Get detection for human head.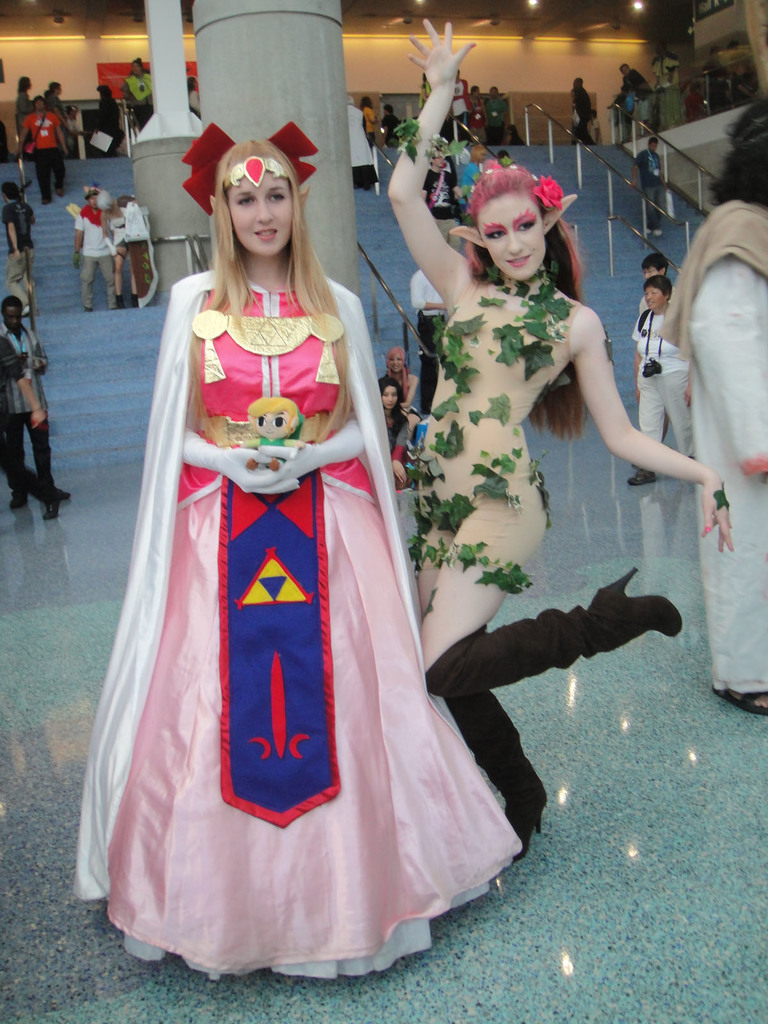
Detection: bbox=[0, 178, 24, 207].
